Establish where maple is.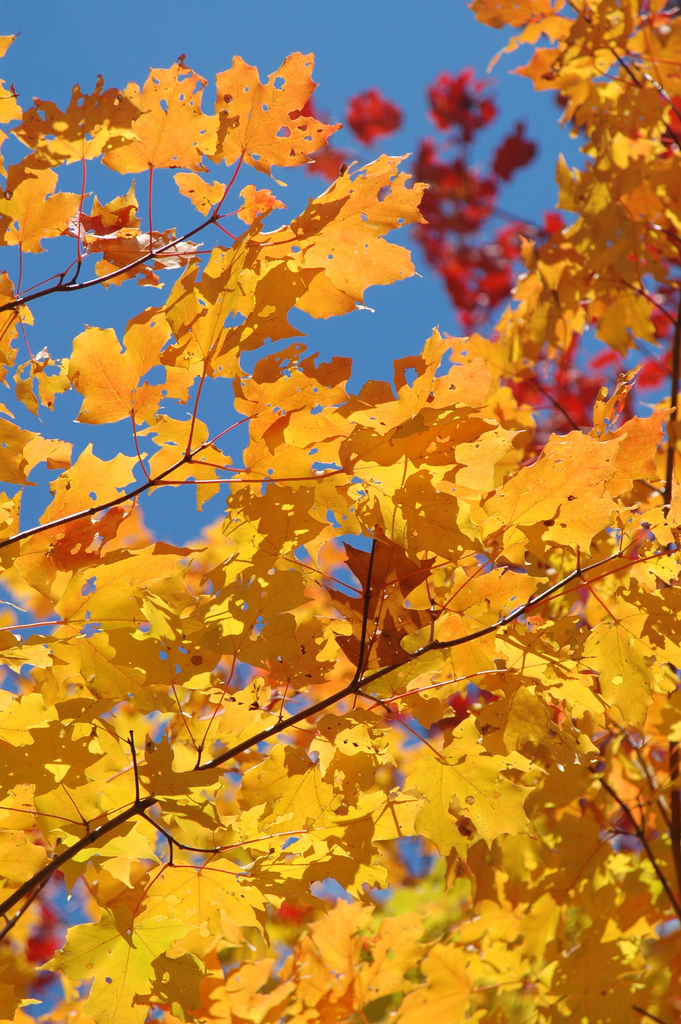
Established at l=0, t=0, r=676, b=1021.
